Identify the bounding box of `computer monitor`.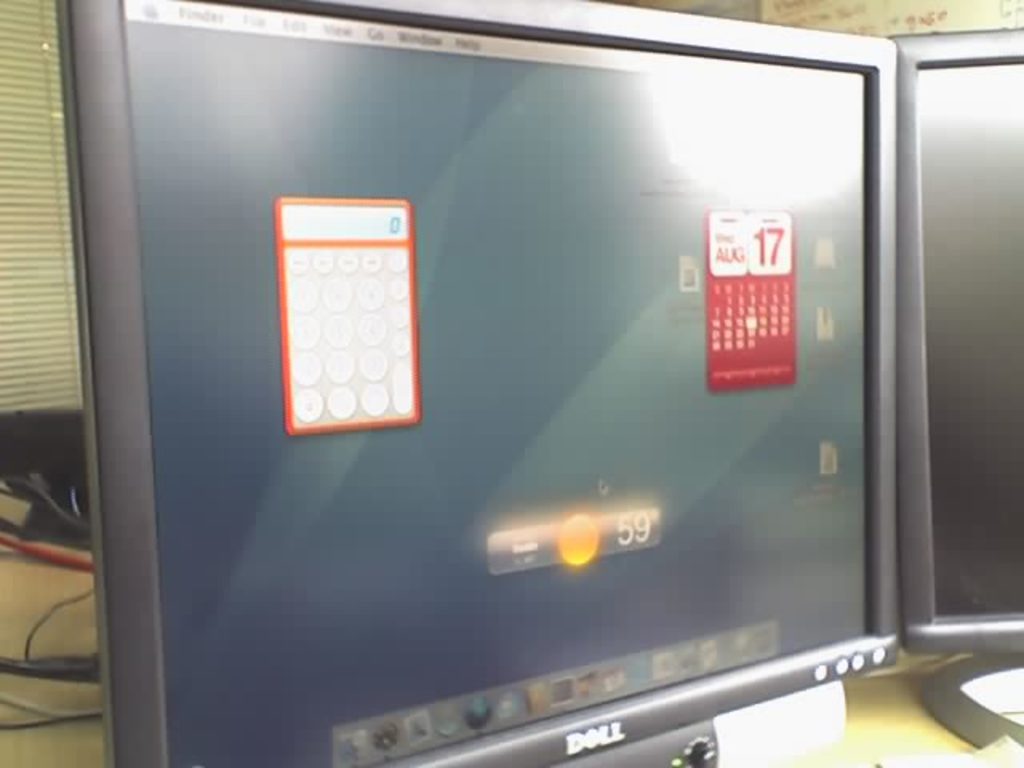
x1=882 y1=27 x2=1022 y2=654.
